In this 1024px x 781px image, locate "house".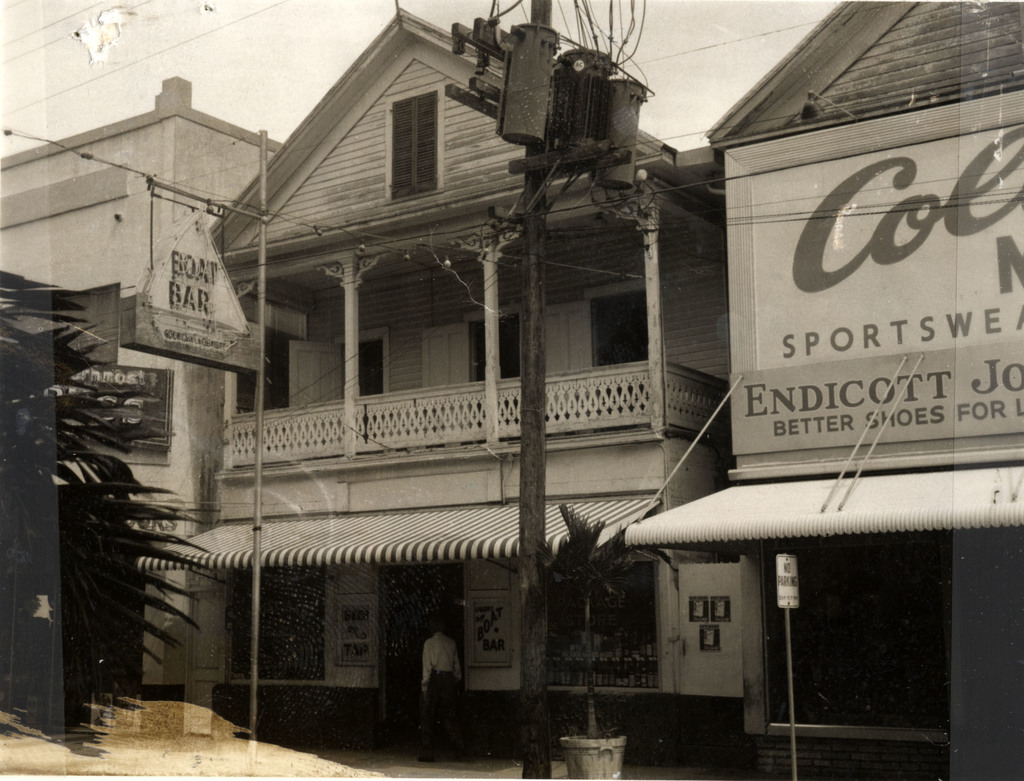
Bounding box: detection(195, 4, 730, 686).
